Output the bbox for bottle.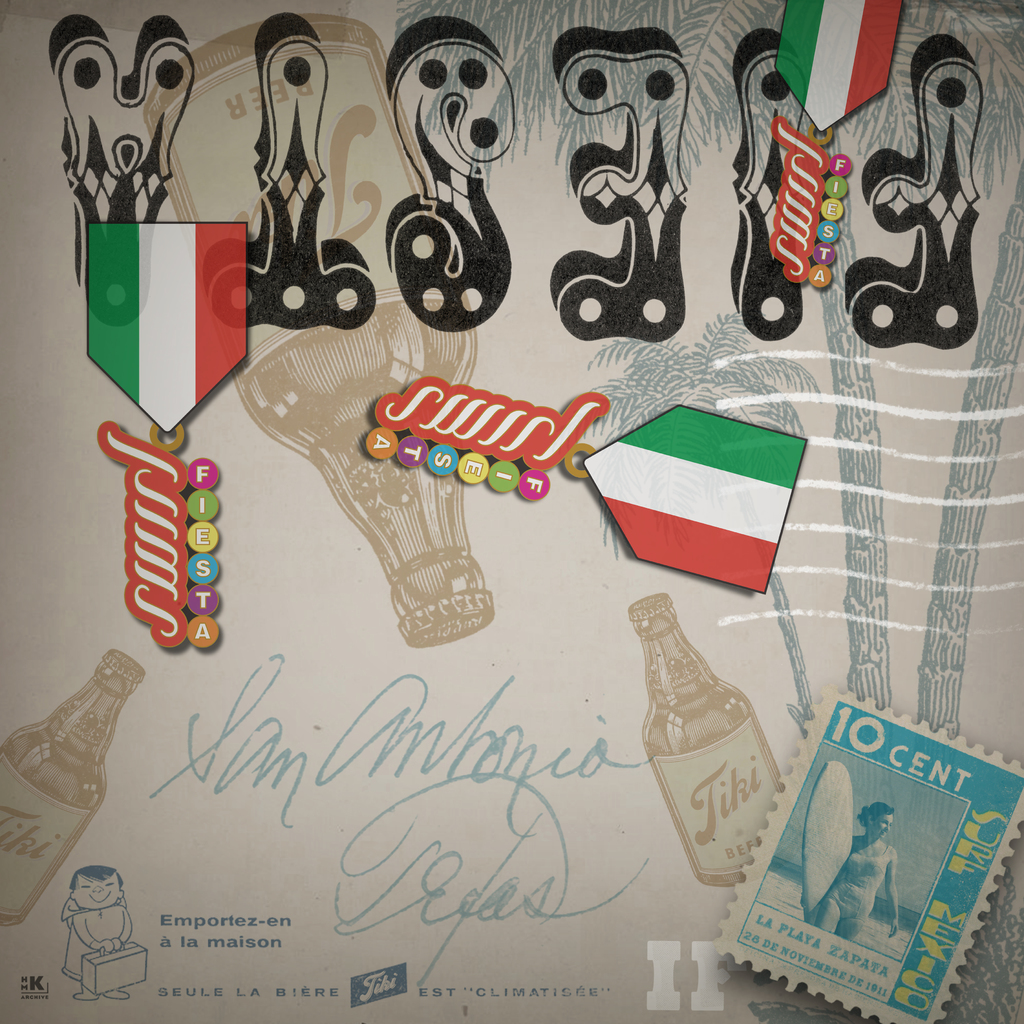
108 13 521 652.
